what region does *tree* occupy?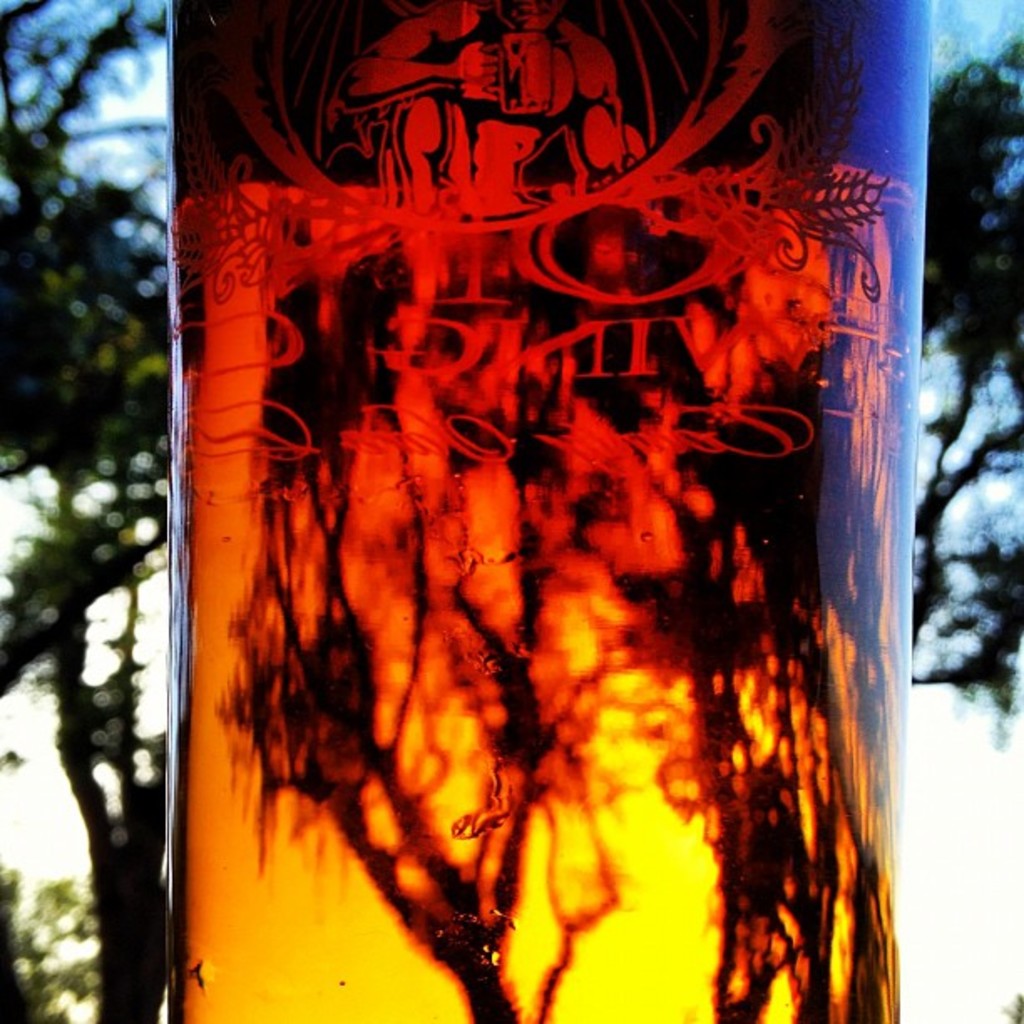
bbox(0, 0, 174, 1022).
